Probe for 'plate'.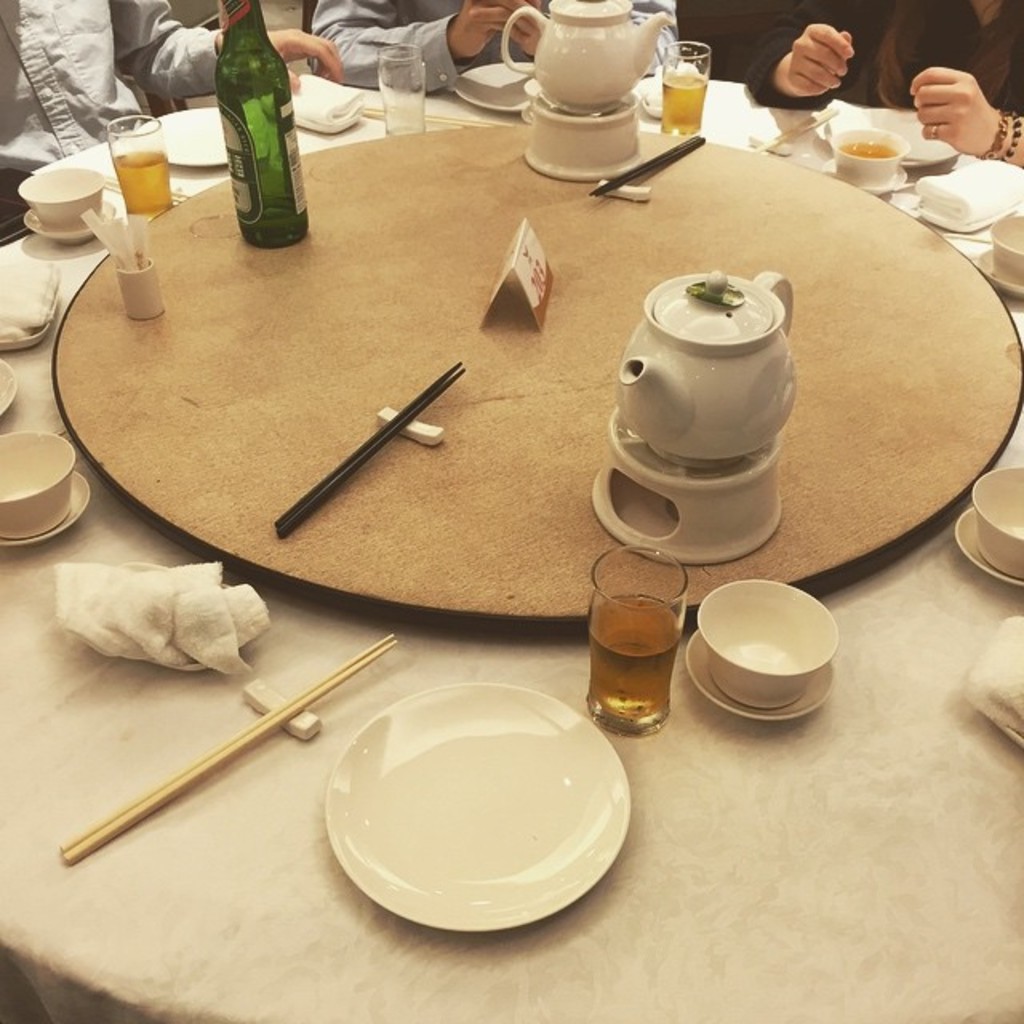
Probe result: bbox=[816, 107, 960, 171].
